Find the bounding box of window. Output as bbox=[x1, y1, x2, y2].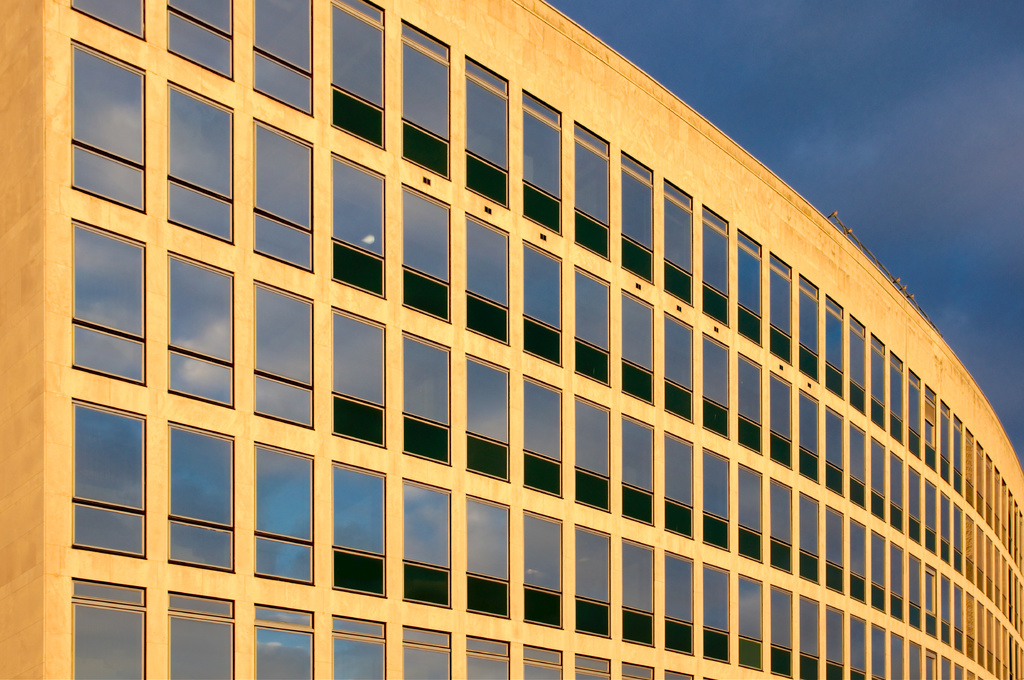
bbox=[575, 651, 614, 679].
